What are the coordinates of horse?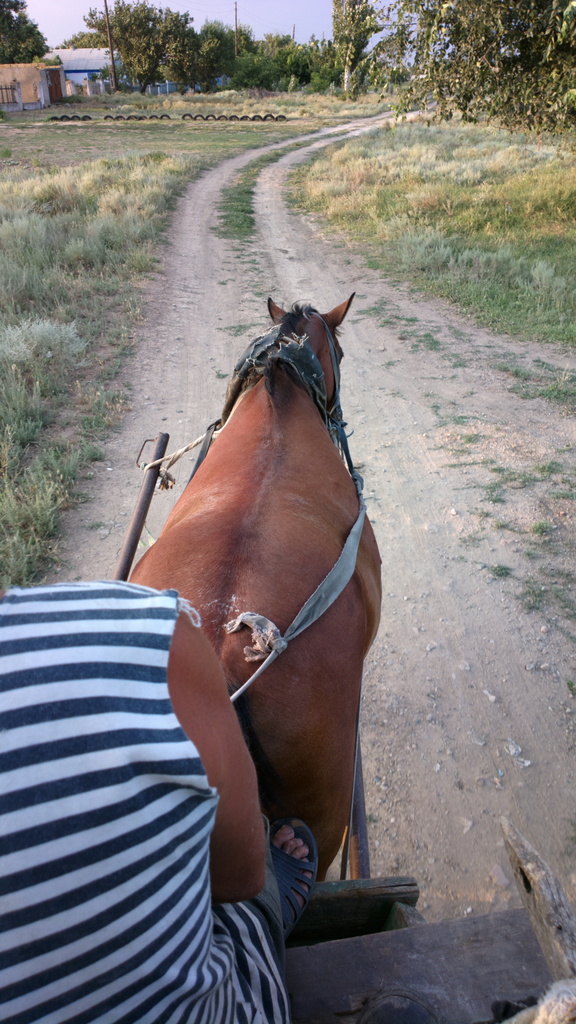
rect(125, 292, 386, 881).
